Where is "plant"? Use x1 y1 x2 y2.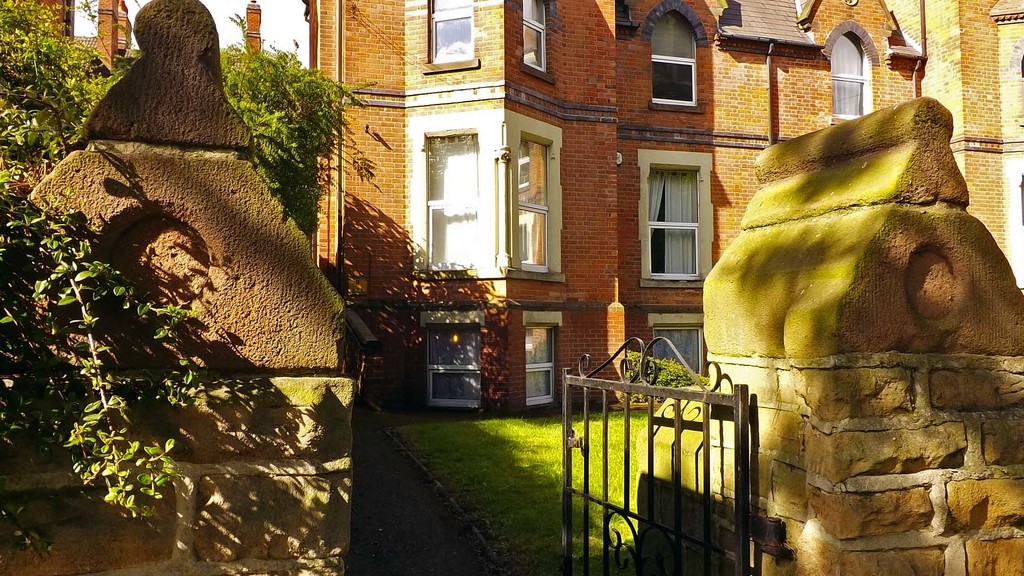
396 408 650 575.
